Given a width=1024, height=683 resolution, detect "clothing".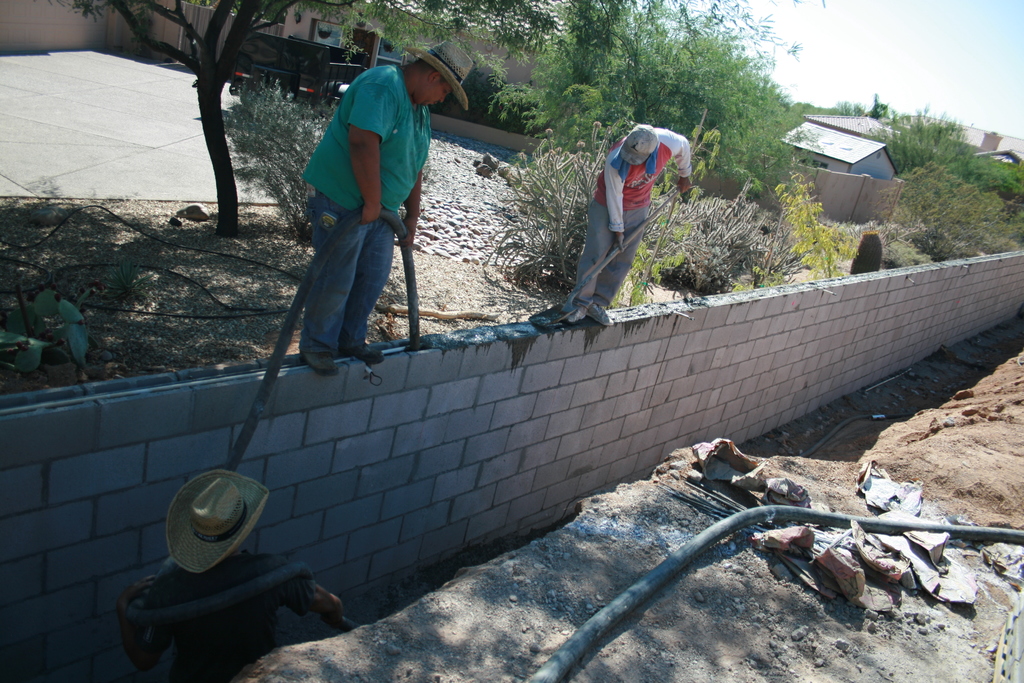
select_region(568, 123, 694, 304).
